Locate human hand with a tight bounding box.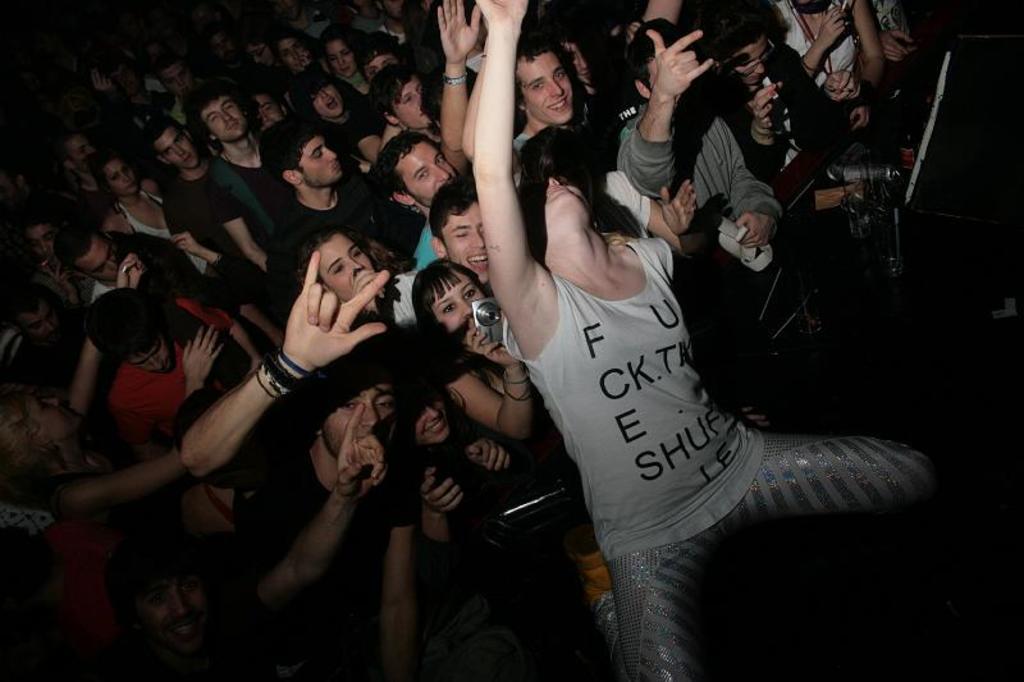
x1=262 y1=260 x2=383 y2=381.
